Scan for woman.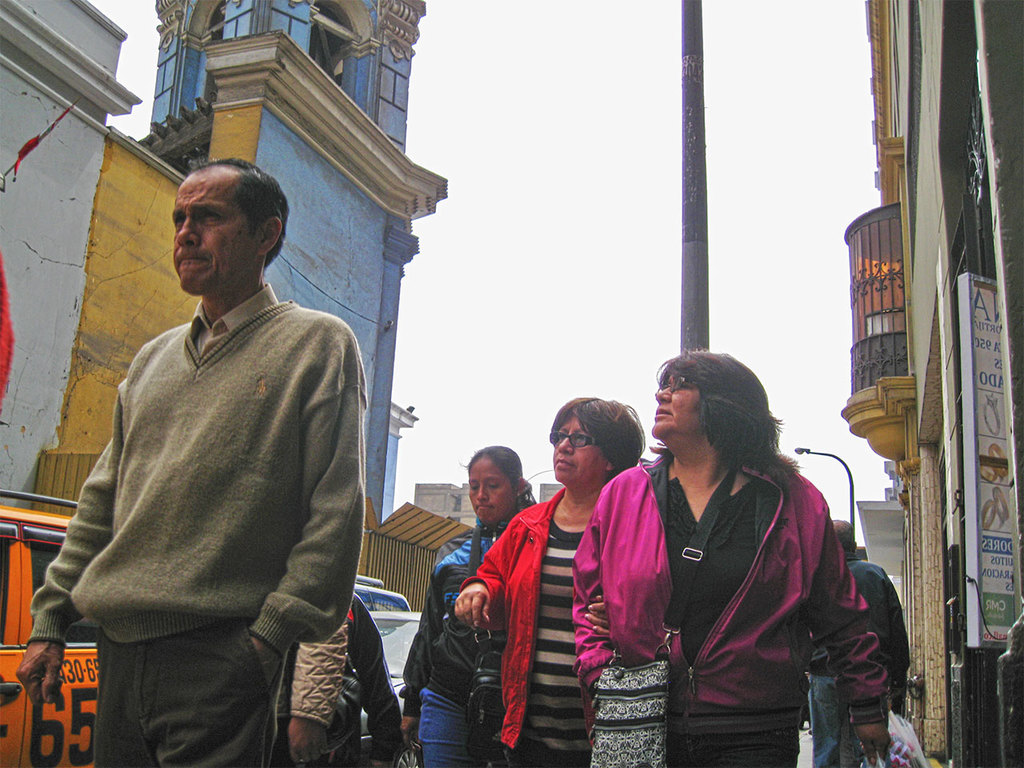
Scan result: rect(611, 342, 866, 767).
